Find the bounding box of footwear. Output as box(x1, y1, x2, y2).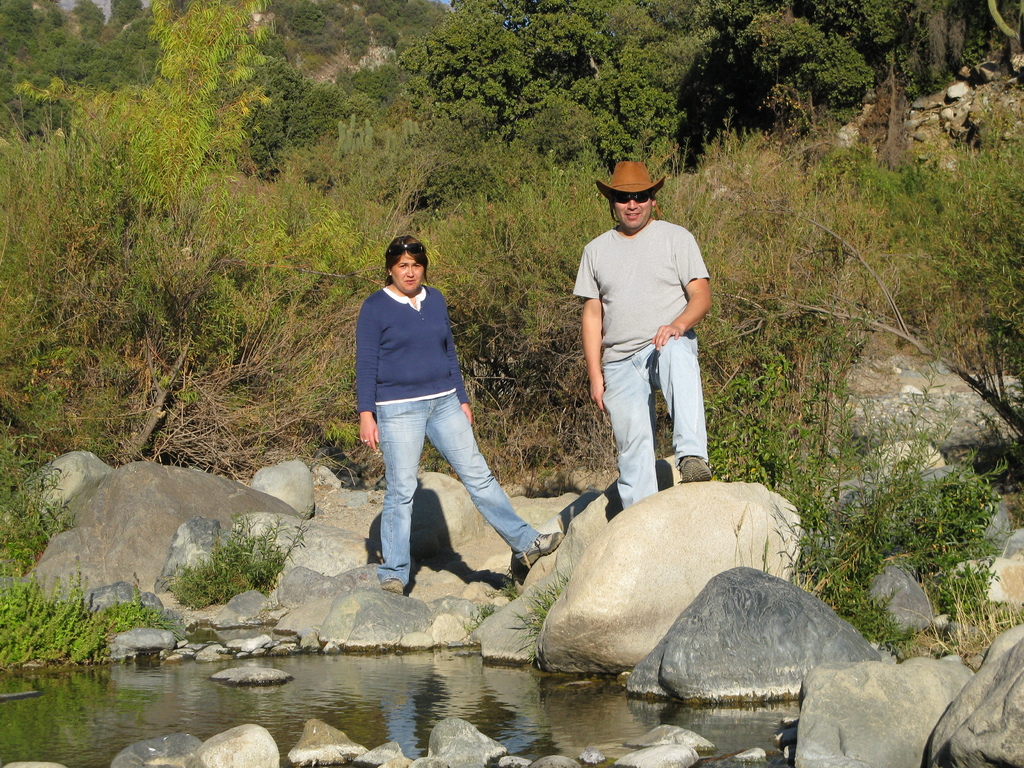
box(680, 459, 711, 480).
